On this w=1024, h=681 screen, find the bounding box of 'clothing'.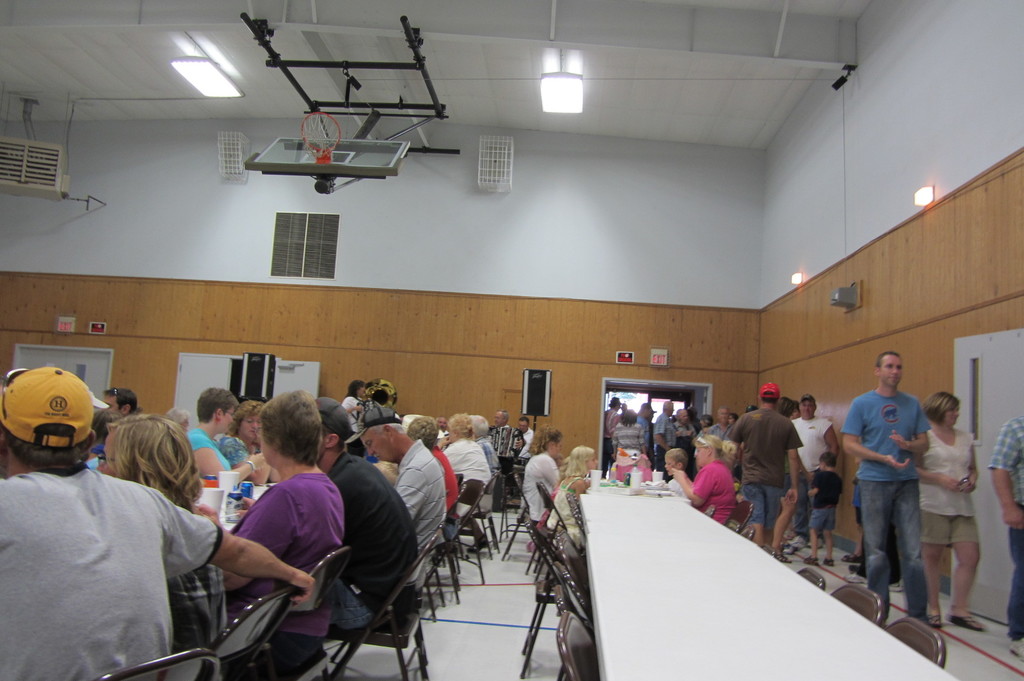
Bounding box: bbox=(207, 476, 341, 669).
